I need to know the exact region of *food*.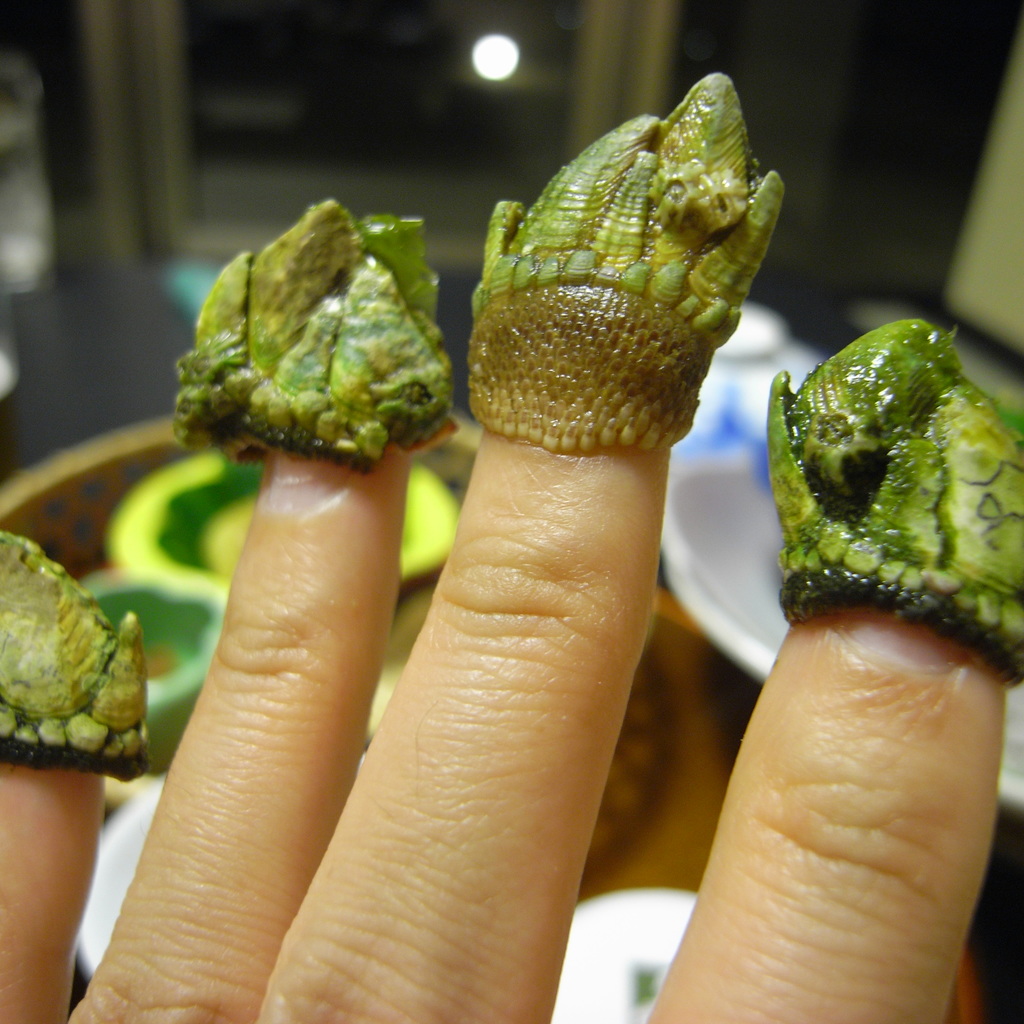
Region: rect(452, 115, 777, 473).
